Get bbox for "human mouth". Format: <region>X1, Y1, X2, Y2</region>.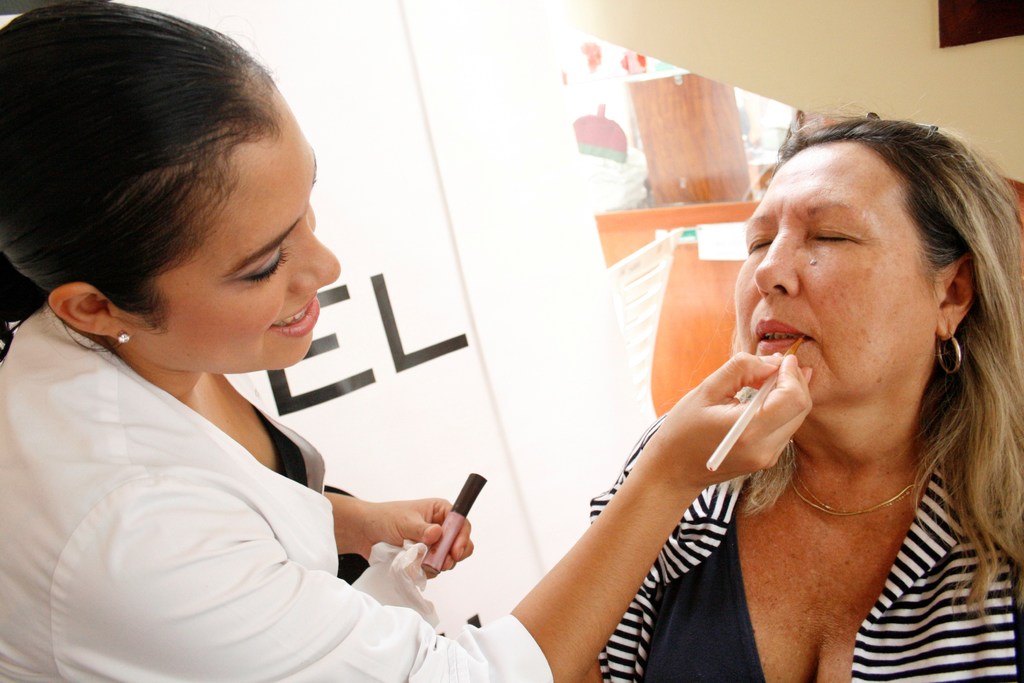
<region>268, 293, 319, 331</region>.
